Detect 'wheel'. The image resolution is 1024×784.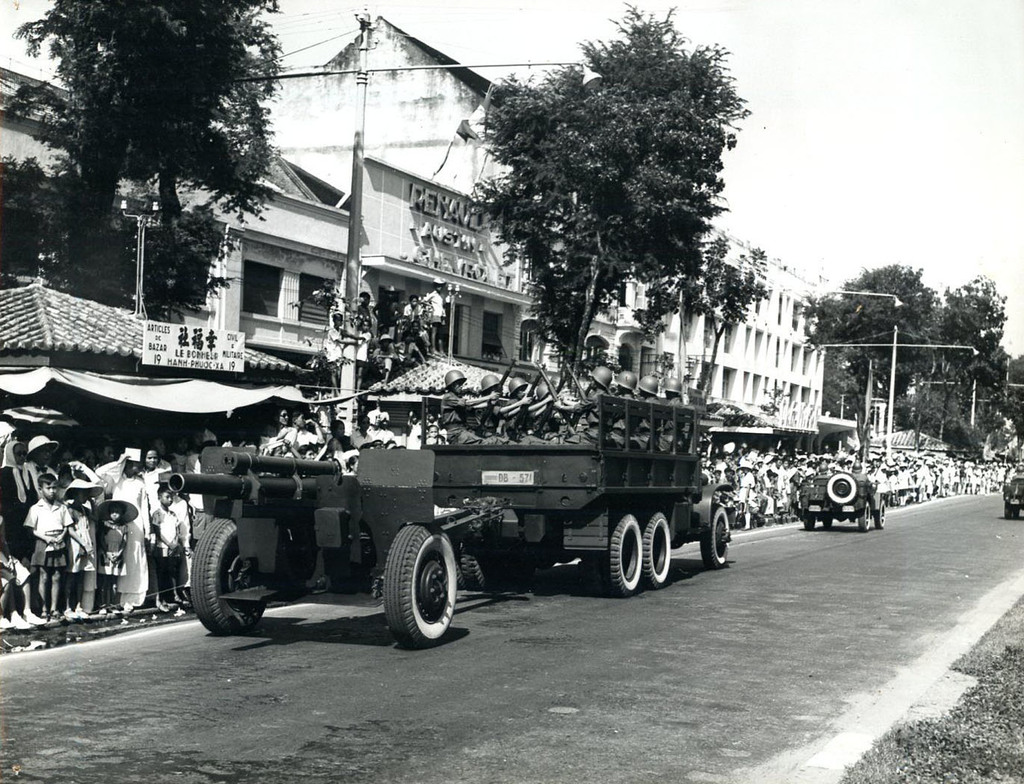
[372, 529, 458, 646].
